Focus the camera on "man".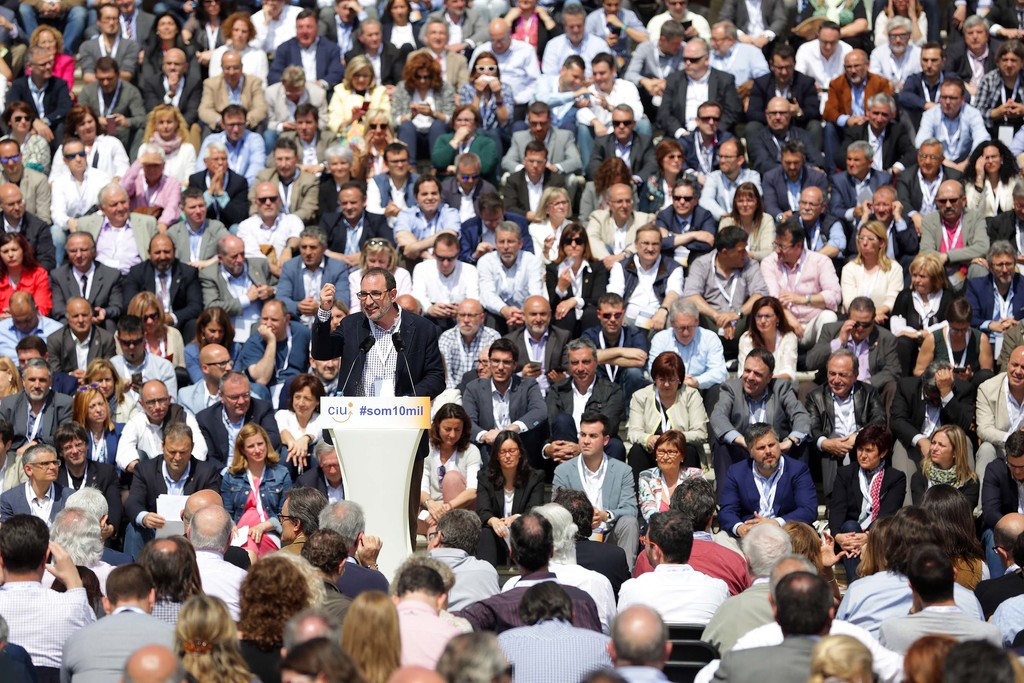
Focus region: [x1=873, y1=18, x2=924, y2=86].
